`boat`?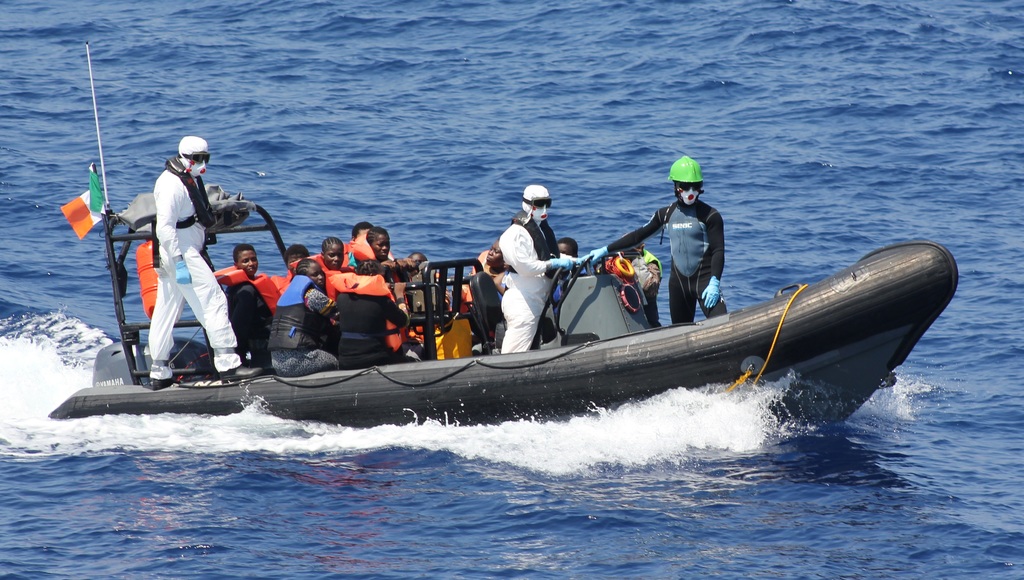
rect(42, 198, 961, 432)
